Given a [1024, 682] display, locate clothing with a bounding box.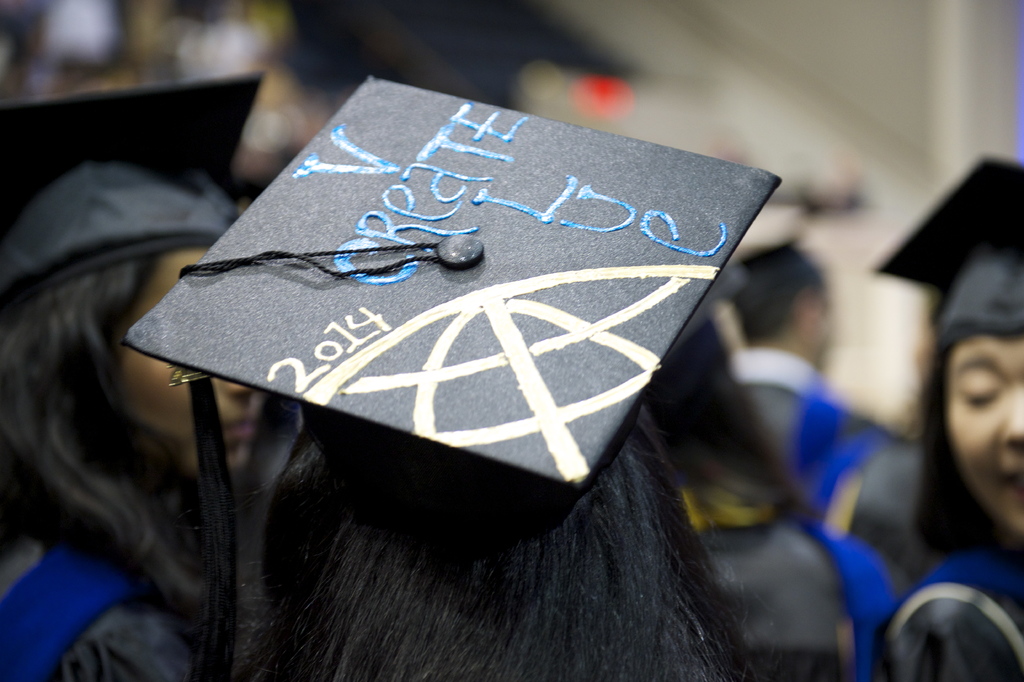
Located: bbox=[673, 478, 892, 681].
